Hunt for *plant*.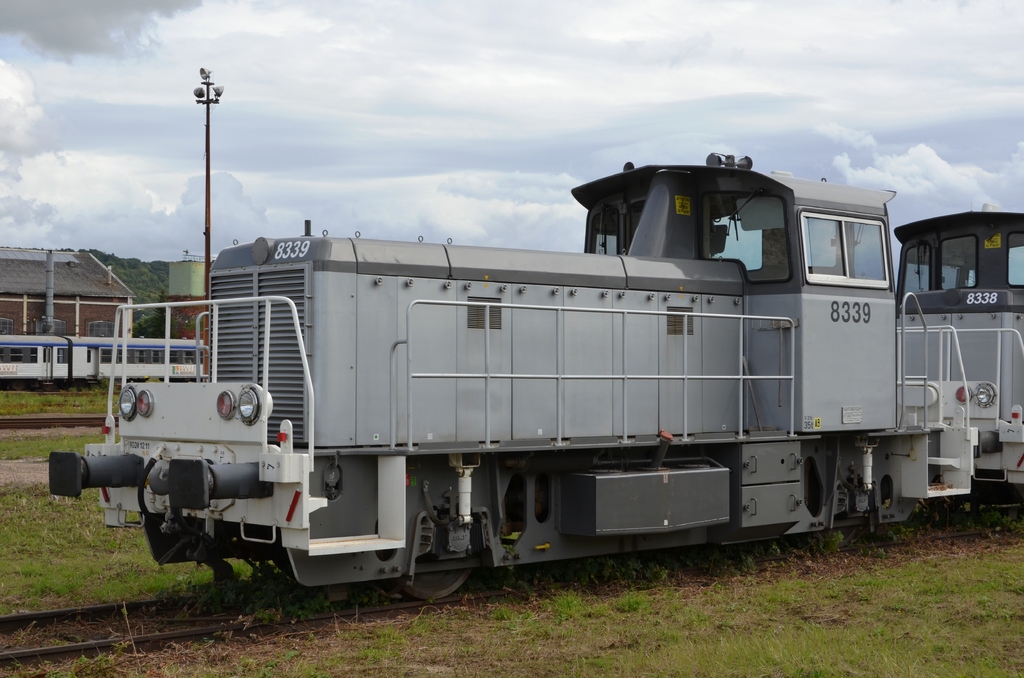
Hunted down at locate(618, 591, 644, 613).
